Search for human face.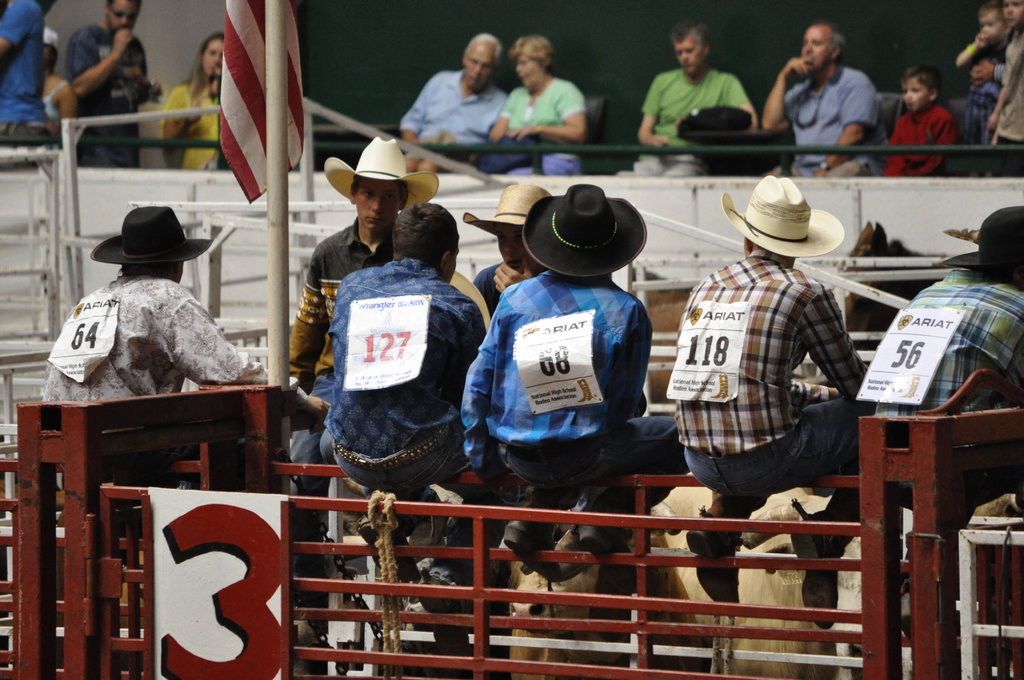
Found at <region>499, 229, 535, 277</region>.
